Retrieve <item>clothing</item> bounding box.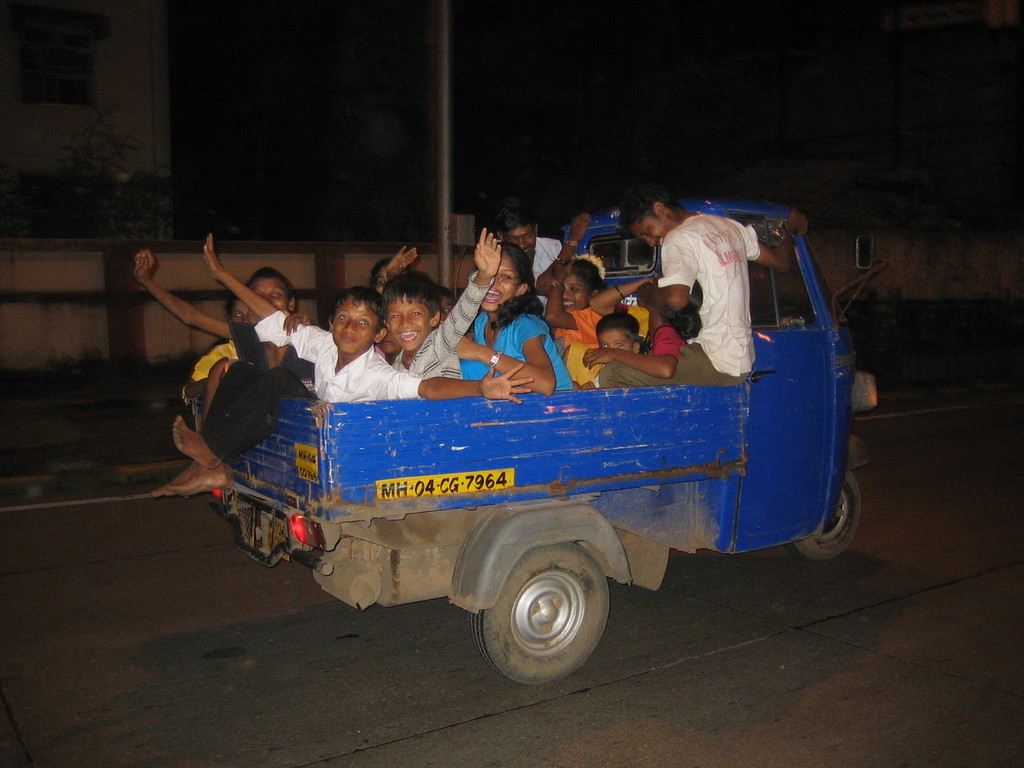
Bounding box: bbox=(650, 320, 687, 362).
